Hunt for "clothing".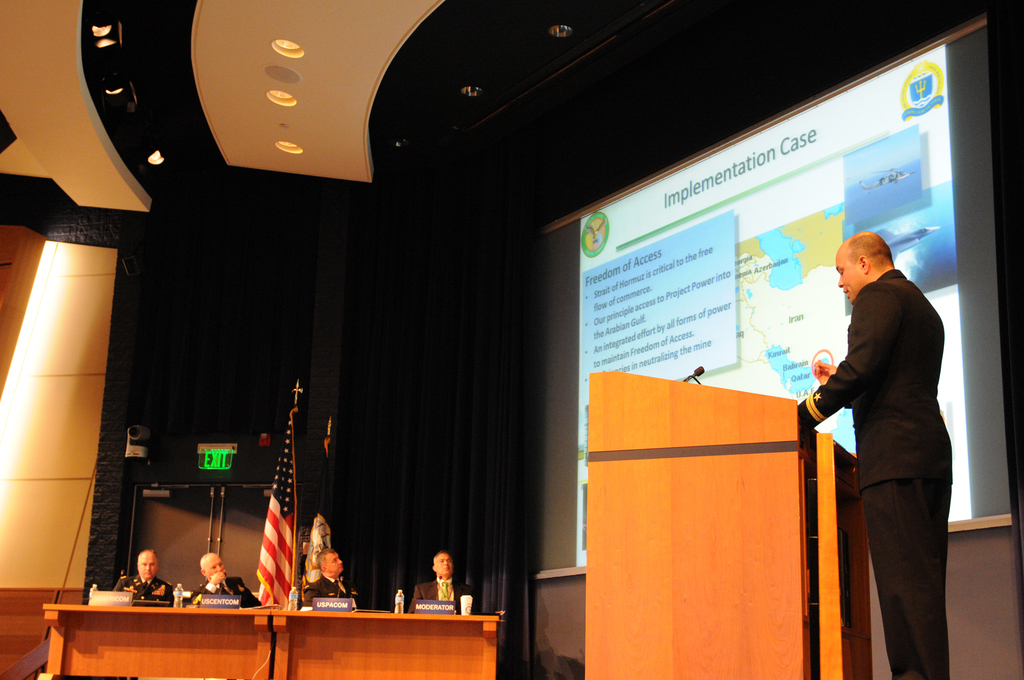
Hunted down at bbox=(196, 576, 257, 605).
